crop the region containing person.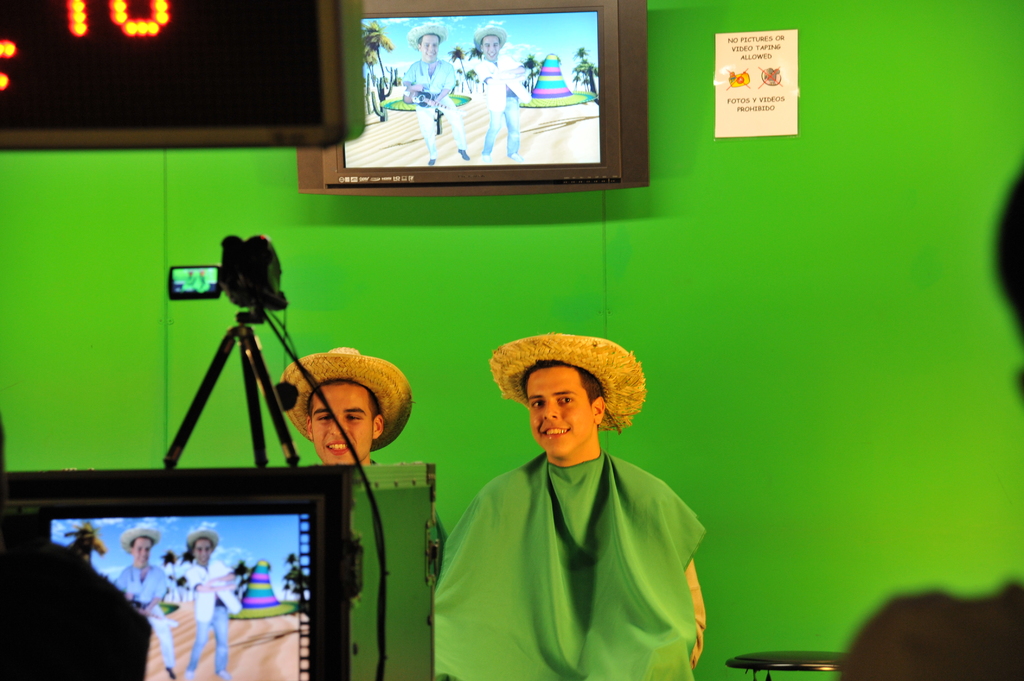
Crop region: {"left": 473, "top": 35, "right": 528, "bottom": 161}.
